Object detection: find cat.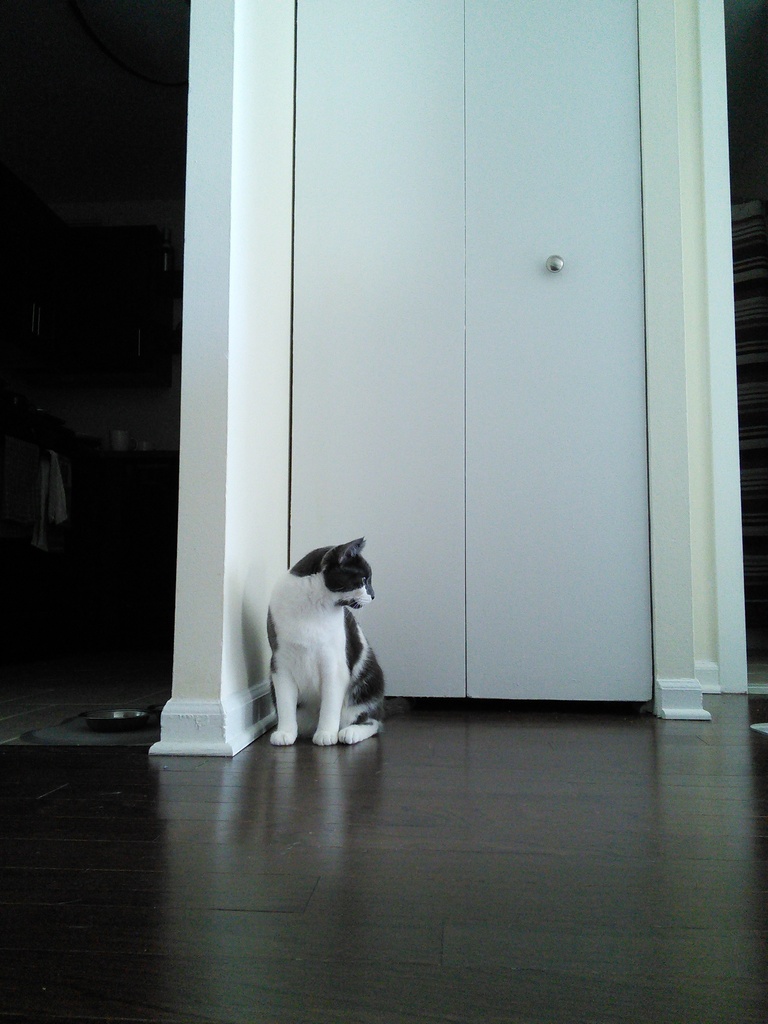
rect(263, 533, 394, 751).
